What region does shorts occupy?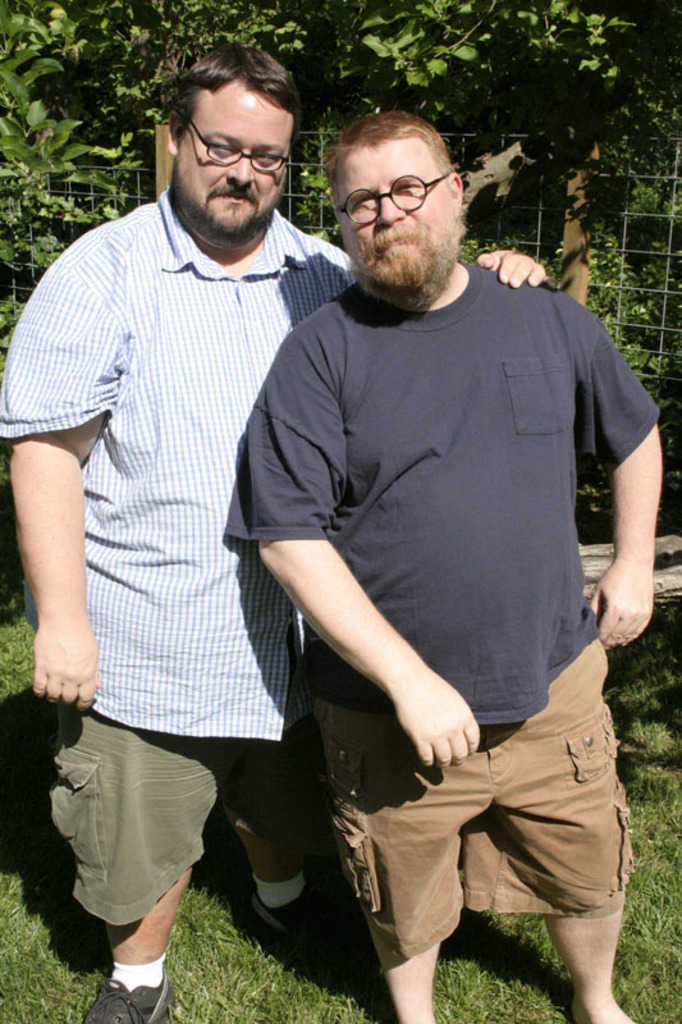
box(313, 636, 633, 959).
